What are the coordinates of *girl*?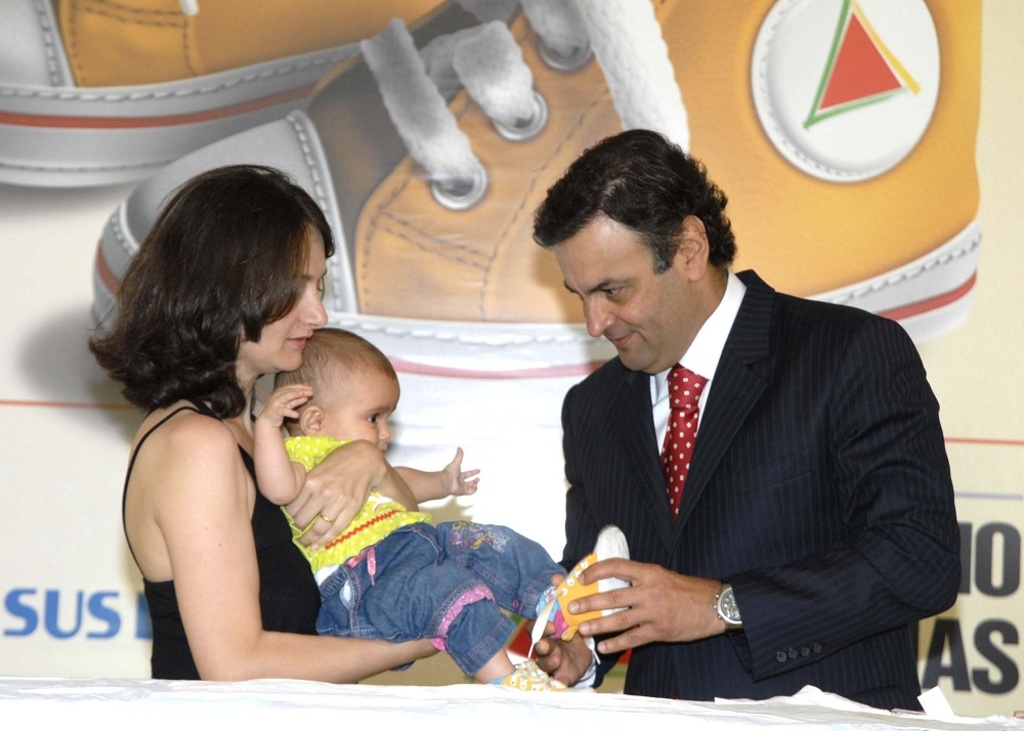
left=86, top=160, right=441, bottom=681.
